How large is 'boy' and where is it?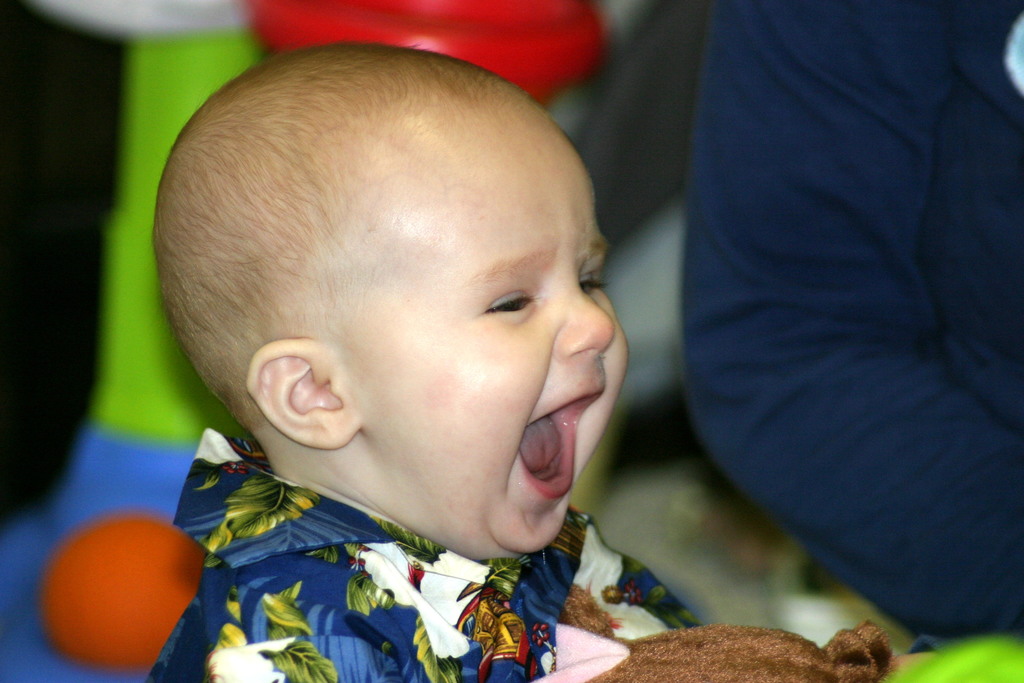
Bounding box: detection(134, 40, 935, 682).
